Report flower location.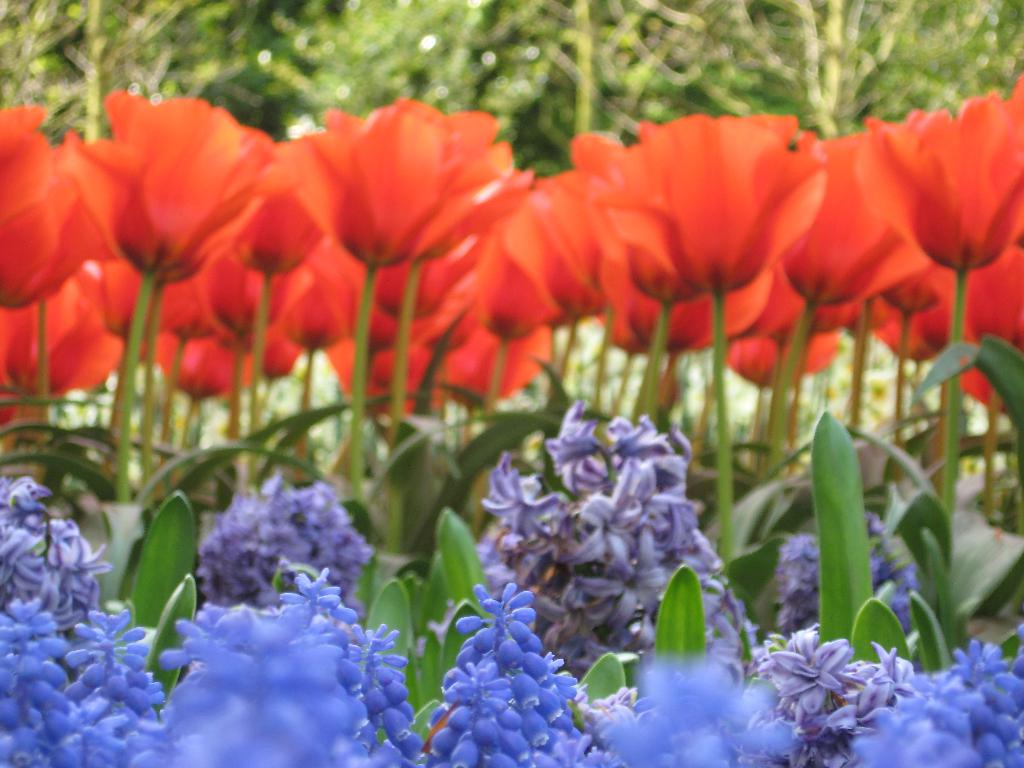
Report: 572, 111, 817, 300.
